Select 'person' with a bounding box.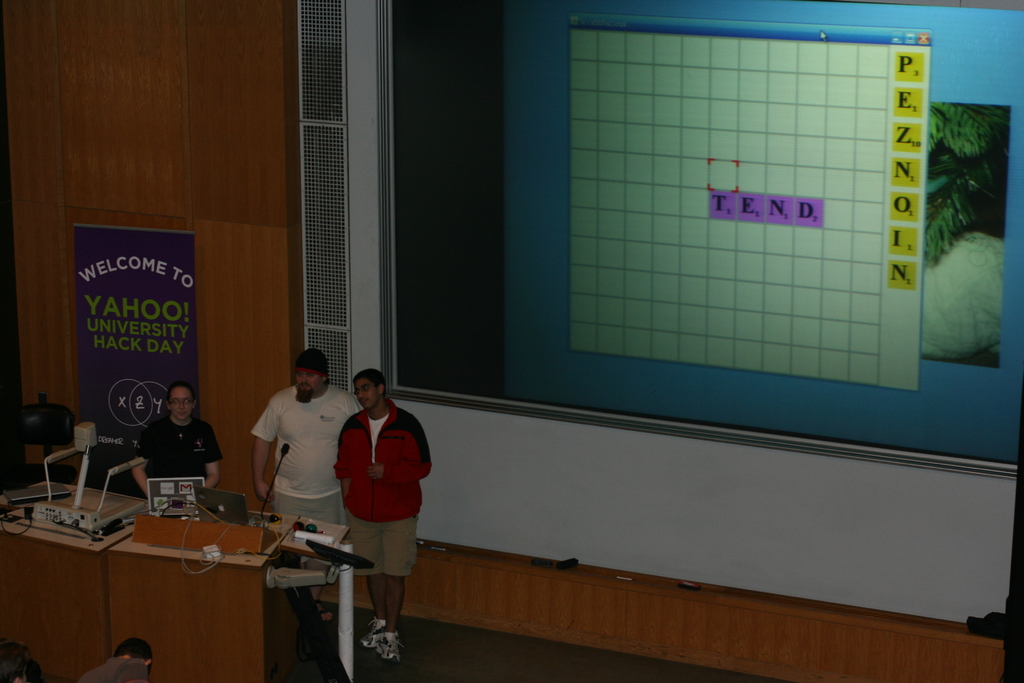
{"x1": 124, "y1": 388, "x2": 223, "y2": 497}.
